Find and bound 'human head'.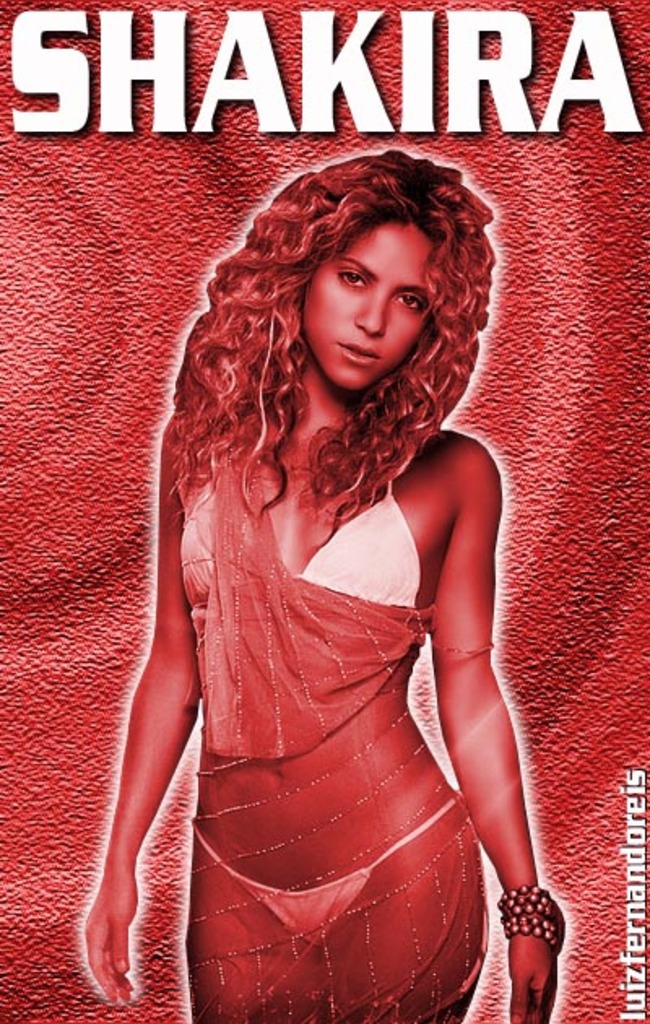
Bound: bbox(273, 143, 468, 374).
